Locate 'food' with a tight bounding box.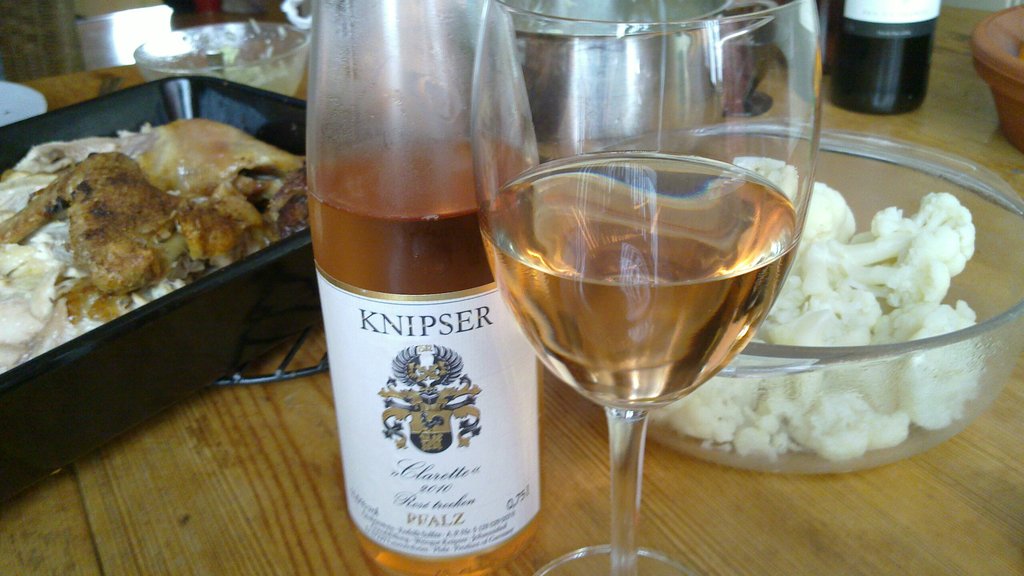
(282,146,305,242).
